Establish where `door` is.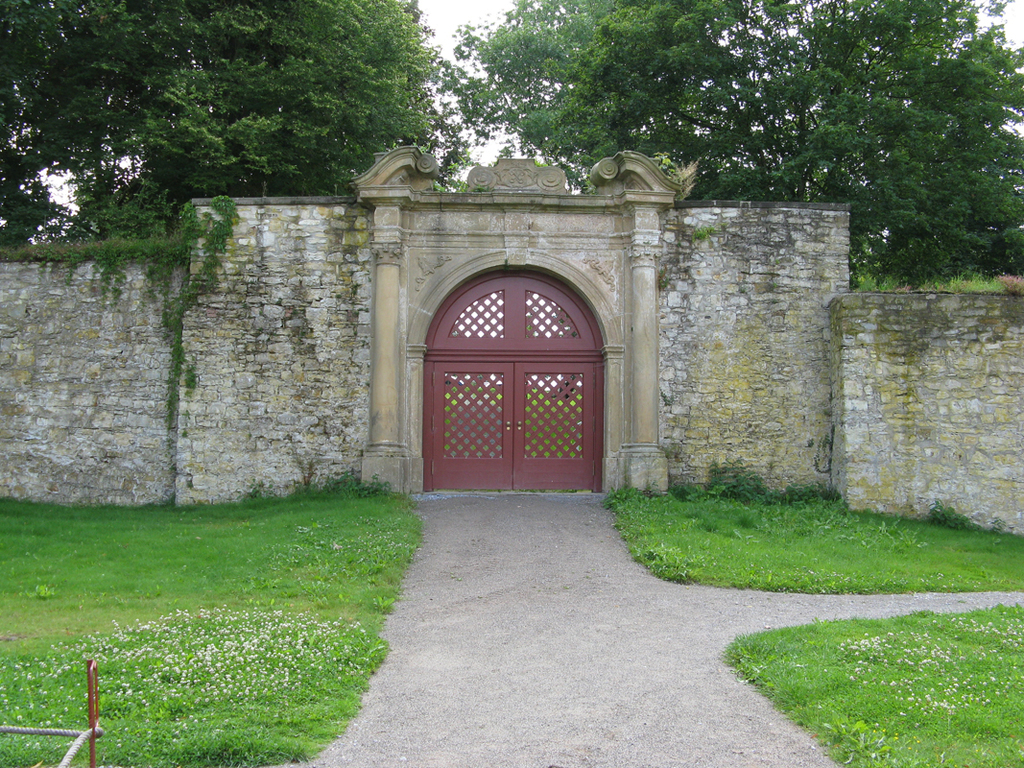
Established at (417,274,618,494).
